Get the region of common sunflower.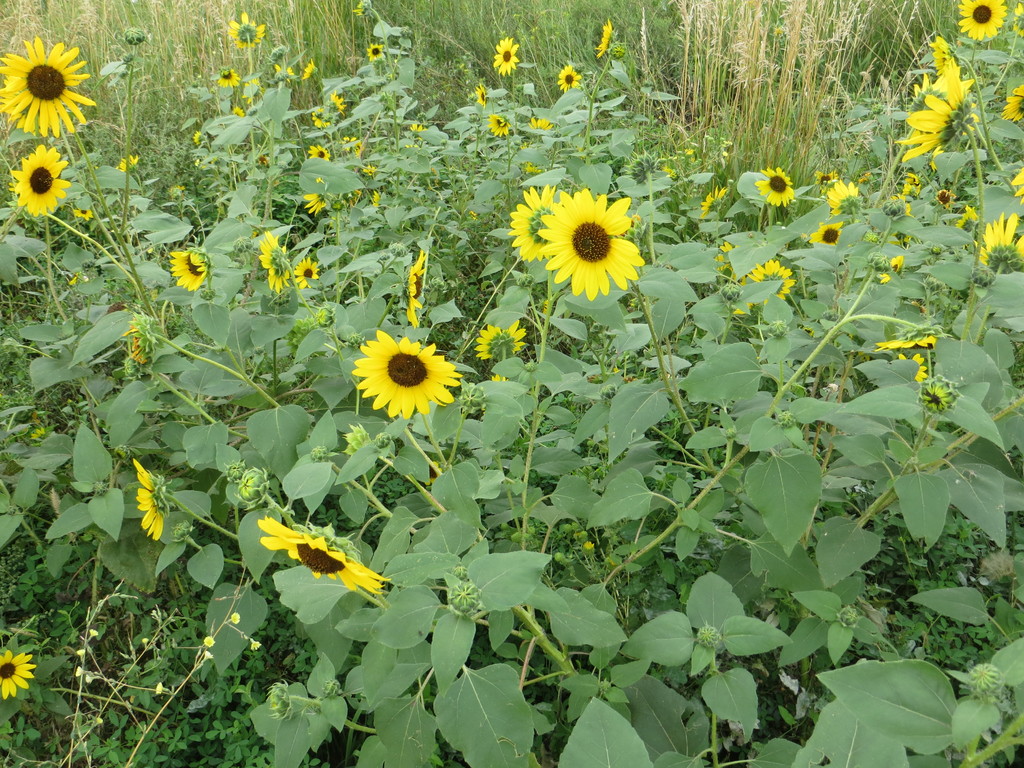
l=264, t=515, r=395, b=592.
